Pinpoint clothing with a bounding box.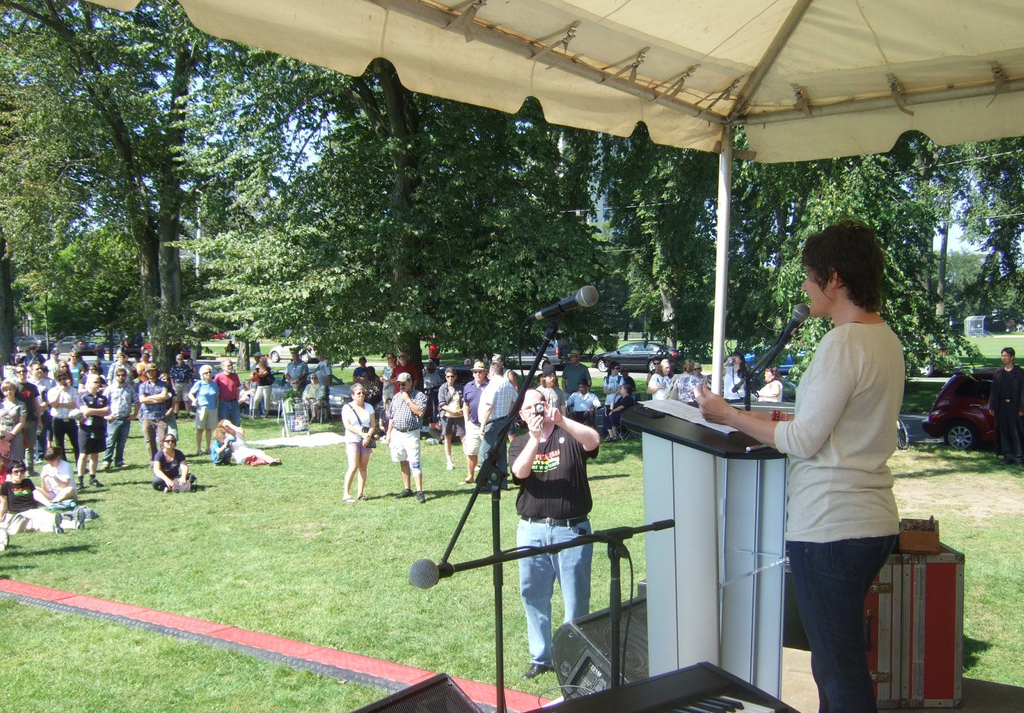
759:379:783:403.
